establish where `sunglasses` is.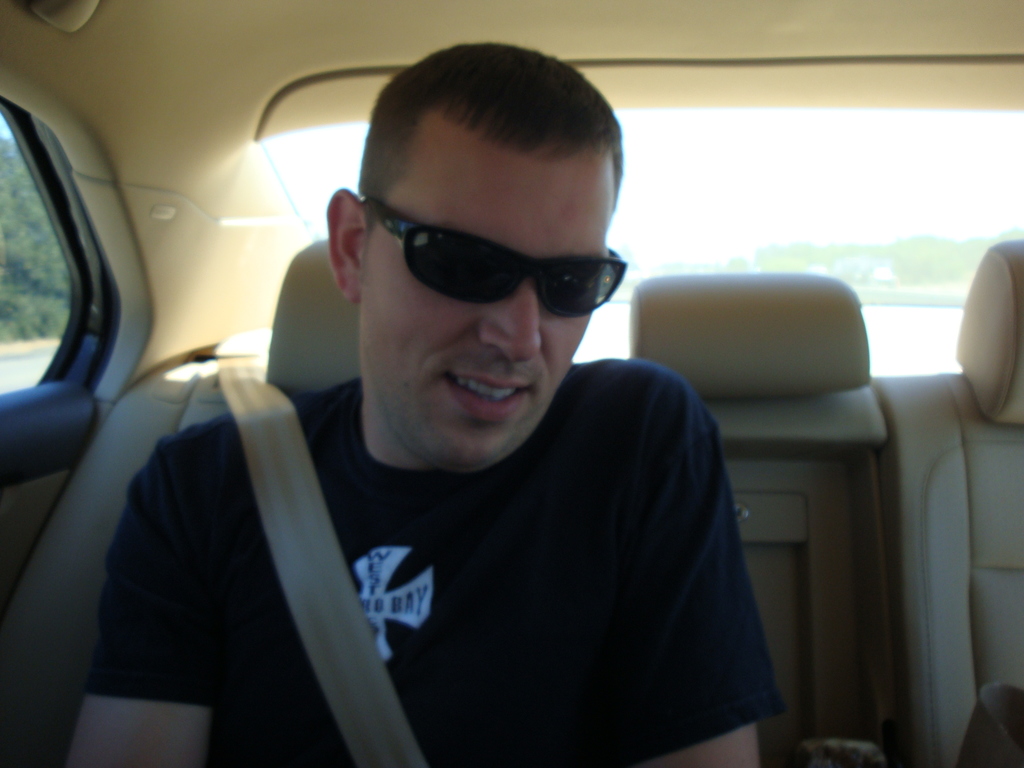
Established at 364,199,627,316.
